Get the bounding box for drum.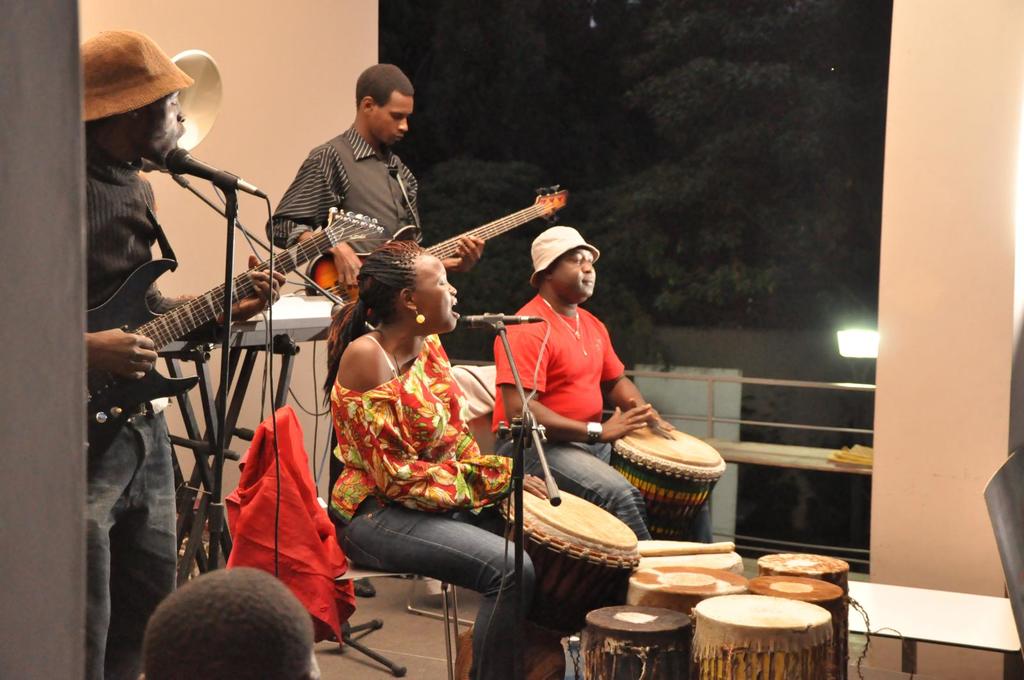
l=692, t=593, r=834, b=679.
